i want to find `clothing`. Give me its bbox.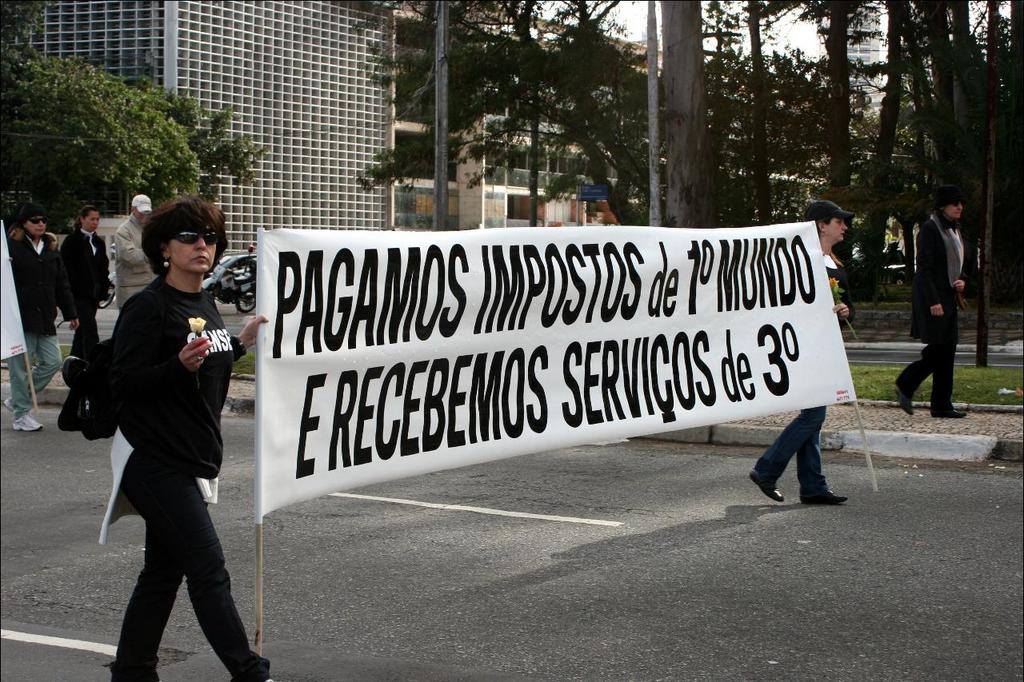
bbox=[98, 255, 234, 483].
